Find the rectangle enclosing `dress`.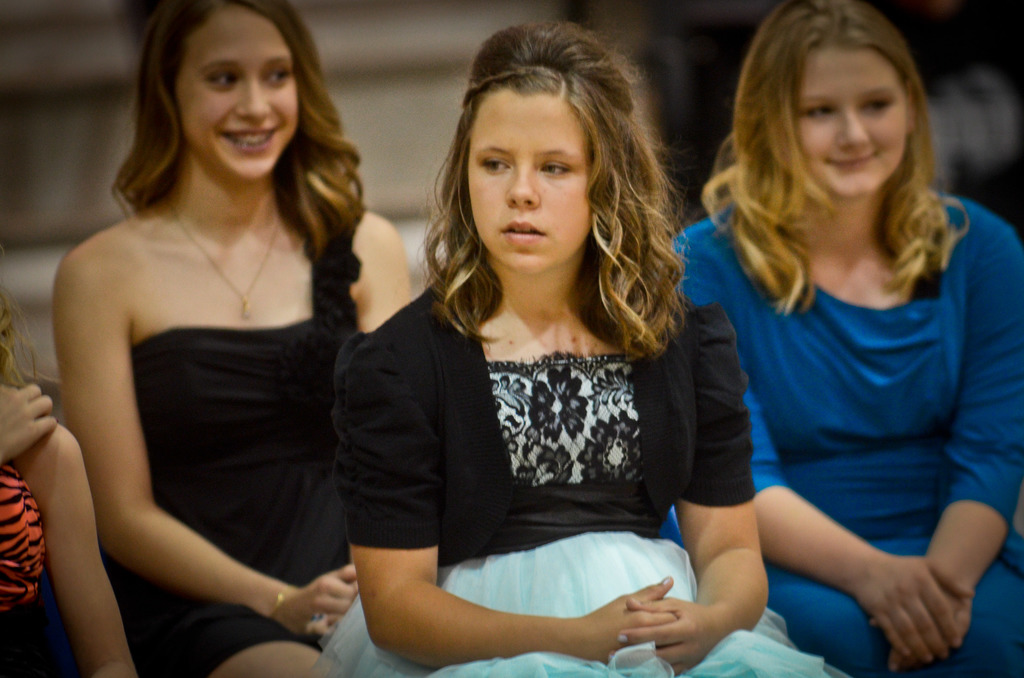
x1=657 y1=200 x2=1023 y2=677.
